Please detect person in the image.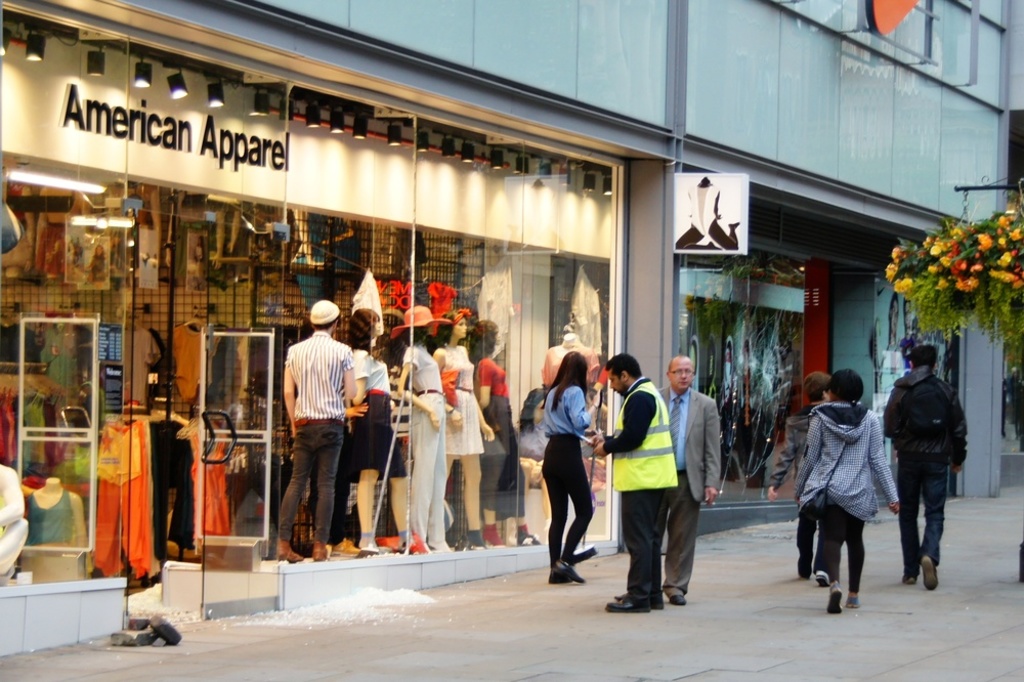
detection(654, 352, 725, 601).
